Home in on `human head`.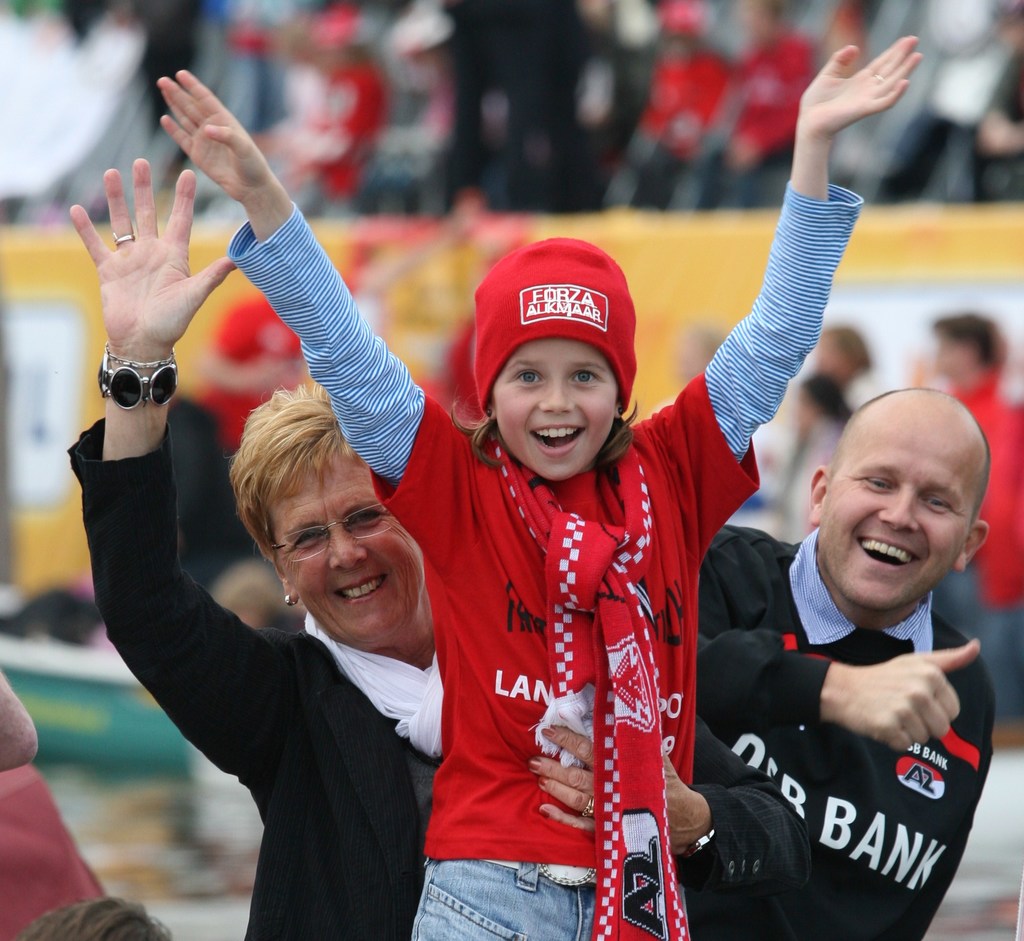
Homed in at {"left": 225, "top": 383, "right": 429, "bottom": 657}.
